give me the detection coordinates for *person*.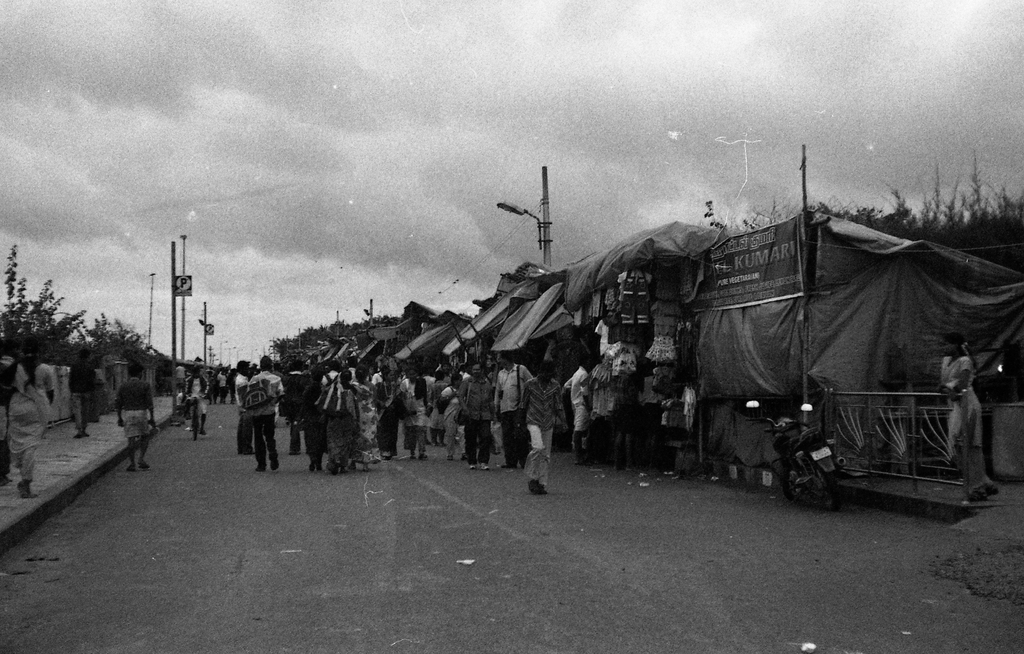
detection(936, 320, 999, 509).
